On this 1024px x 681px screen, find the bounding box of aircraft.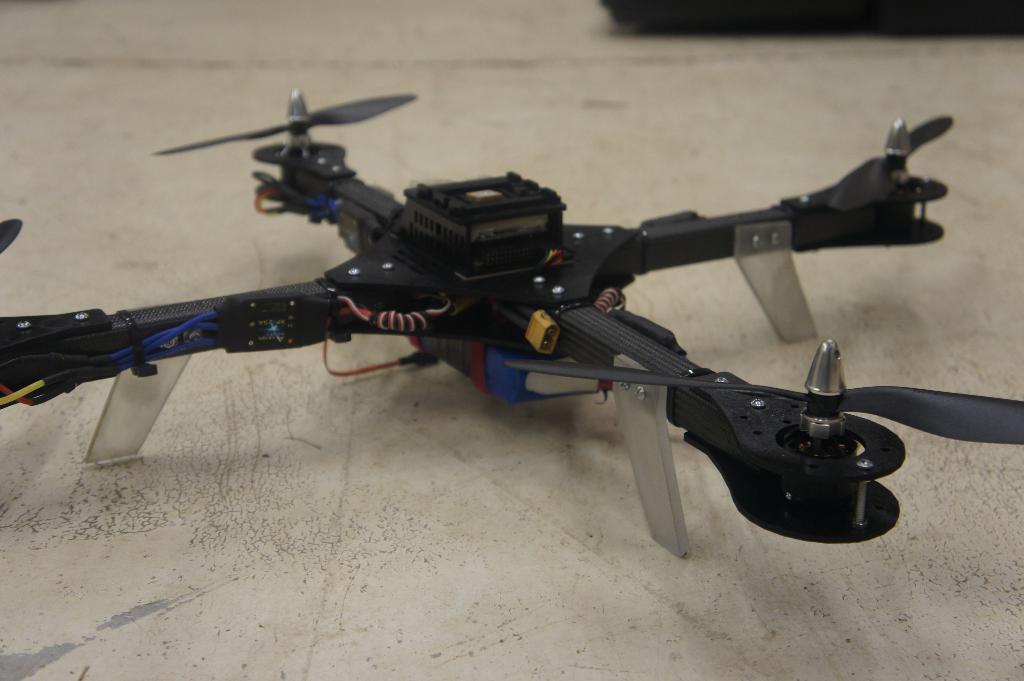
Bounding box: bbox(0, 91, 1023, 547).
